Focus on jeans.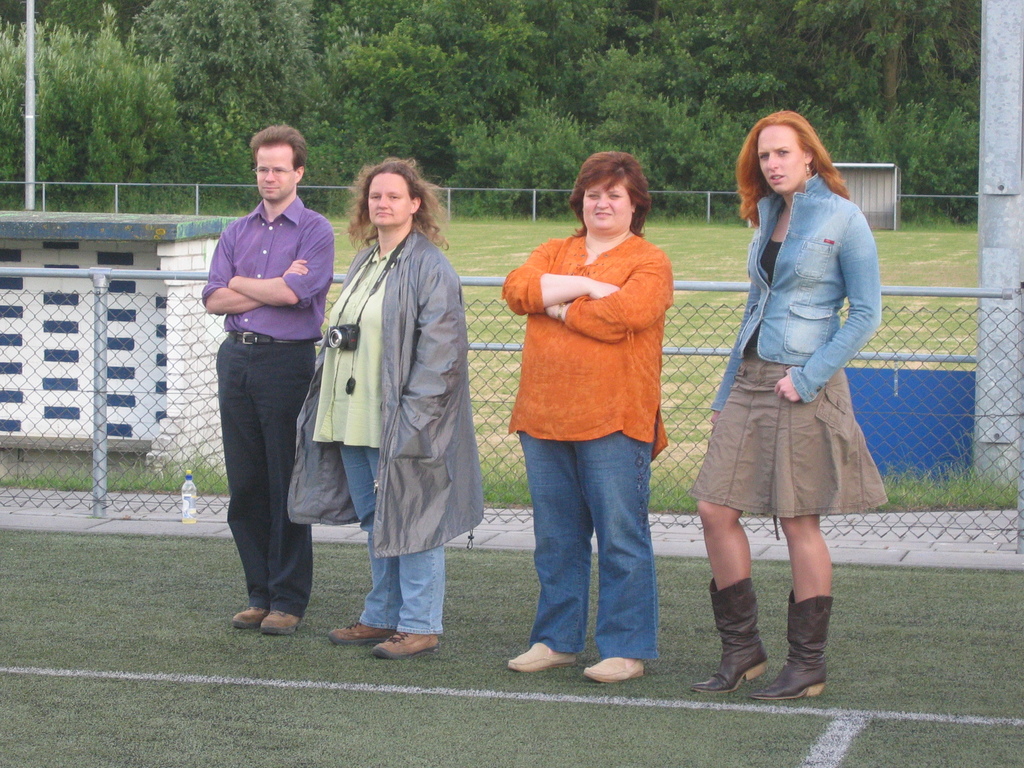
Focused at (x1=522, y1=429, x2=653, y2=672).
